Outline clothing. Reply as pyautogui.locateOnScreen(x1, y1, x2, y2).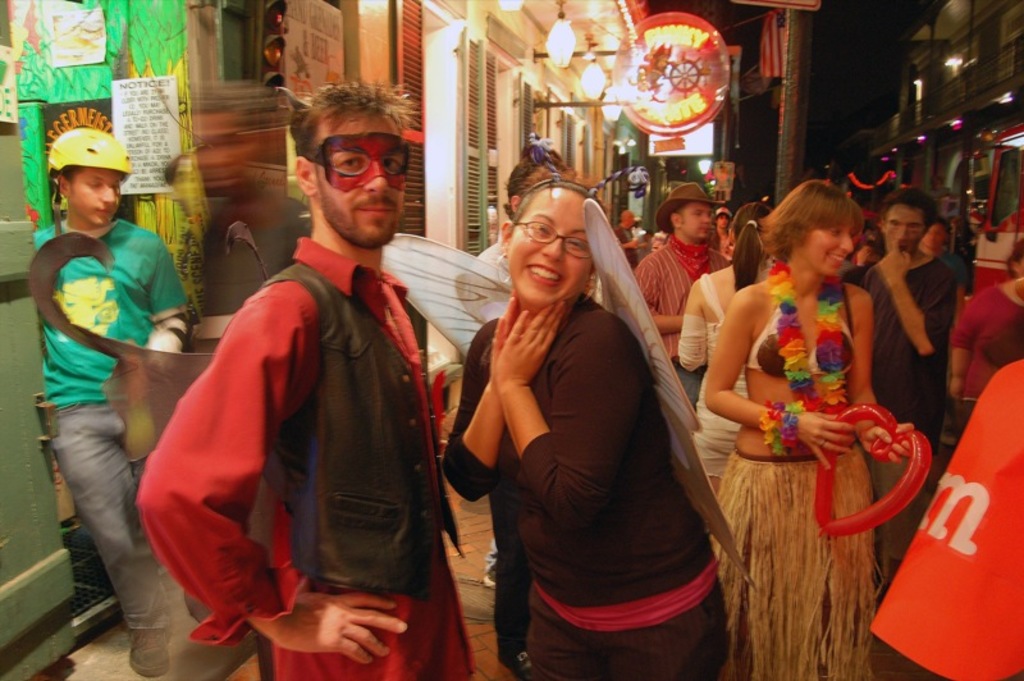
pyautogui.locateOnScreen(42, 221, 183, 643).
